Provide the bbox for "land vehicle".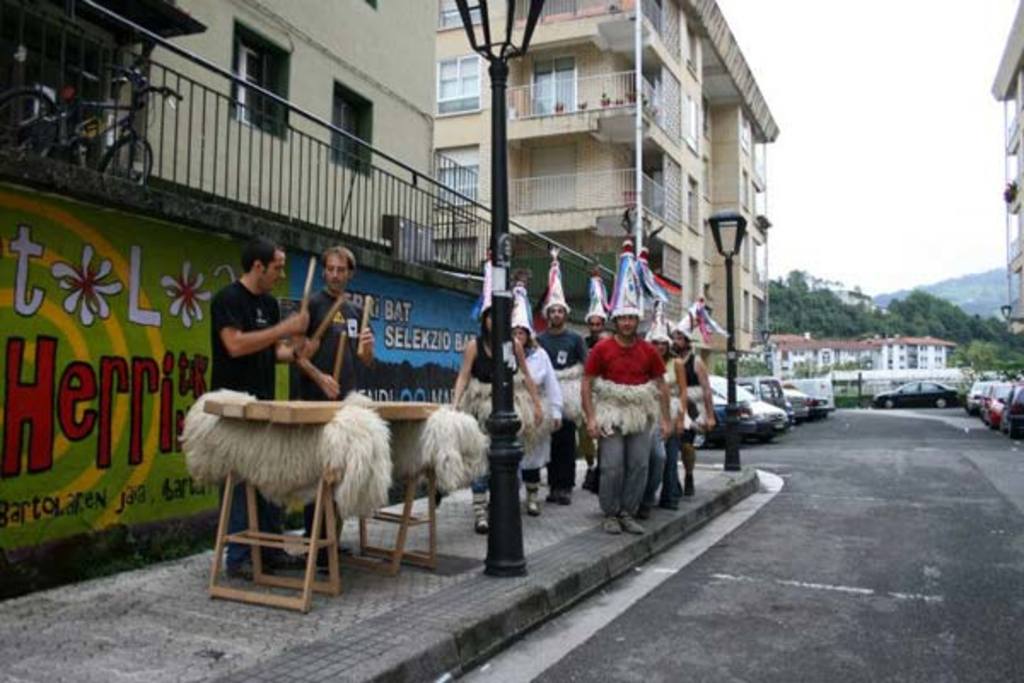
(left=870, top=379, right=963, bottom=410).
